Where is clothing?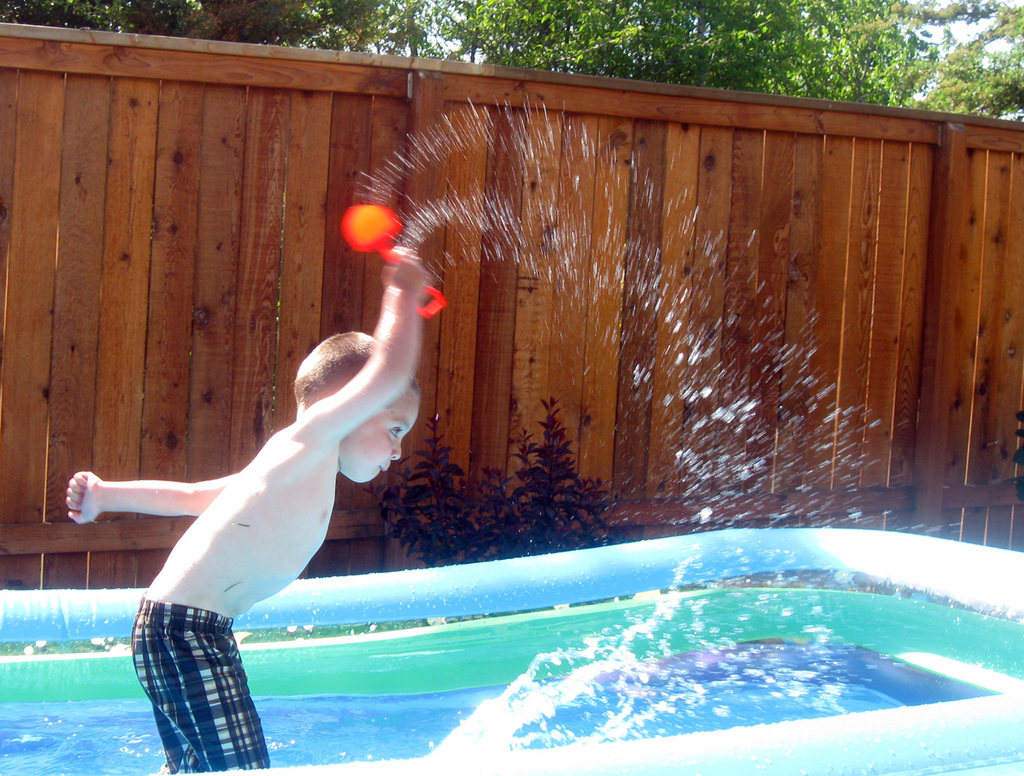
132:595:273:772.
